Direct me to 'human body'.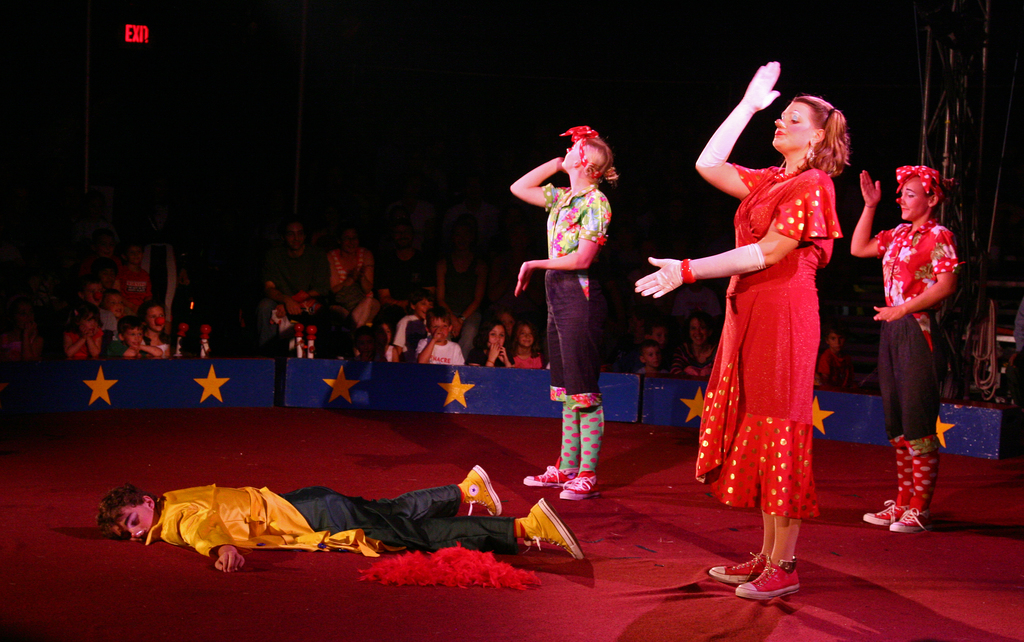
Direction: bbox(638, 365, 667, 376).
